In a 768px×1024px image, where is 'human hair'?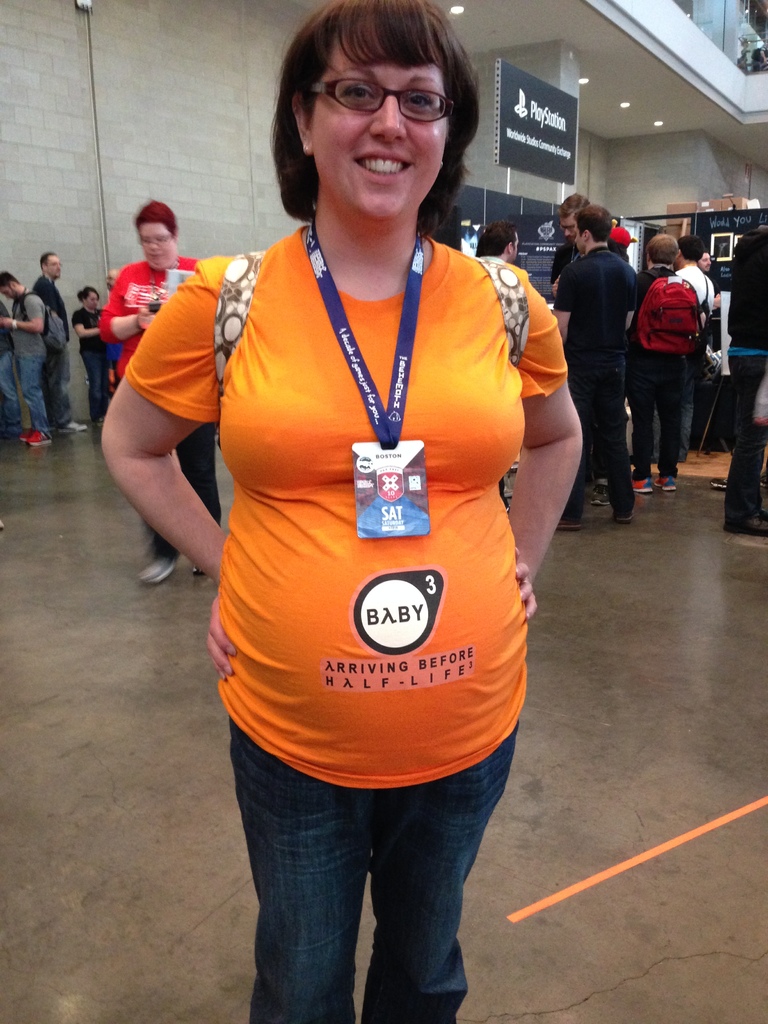
bbox(37, 251, 61, 275).
